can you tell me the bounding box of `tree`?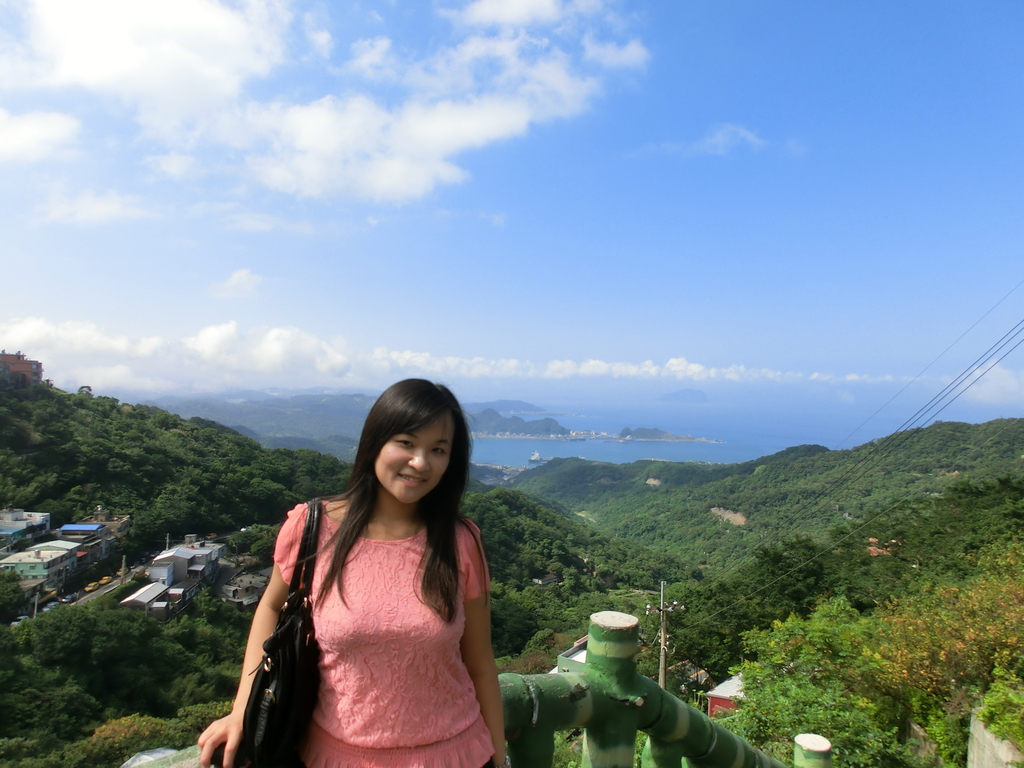
pyautogui.locateOnScreen(868, 557, 1023, 767).
